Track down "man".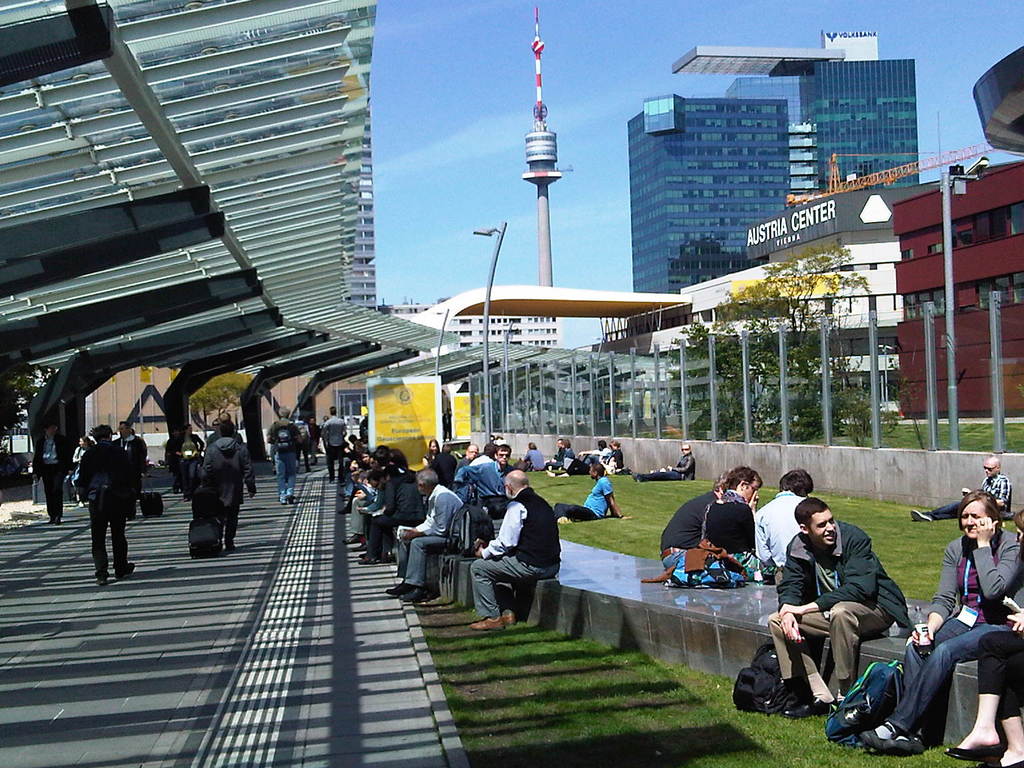
Tracked to <bbox>552, 438, 563, 458</bbox>.
